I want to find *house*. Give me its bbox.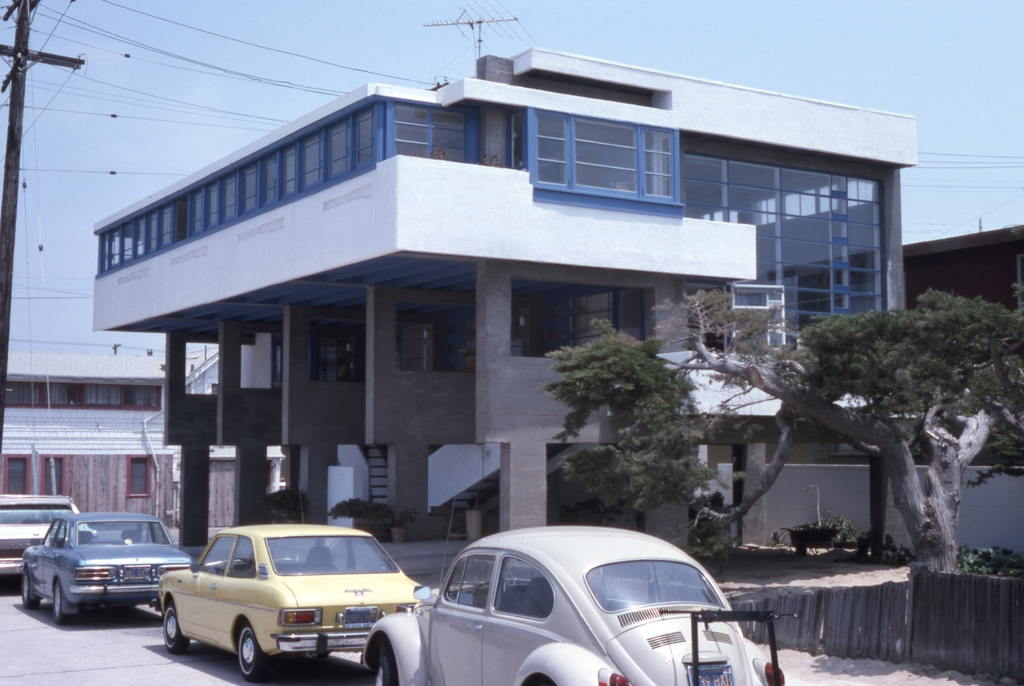
<region>691, 225, 1023, 557</region>.
